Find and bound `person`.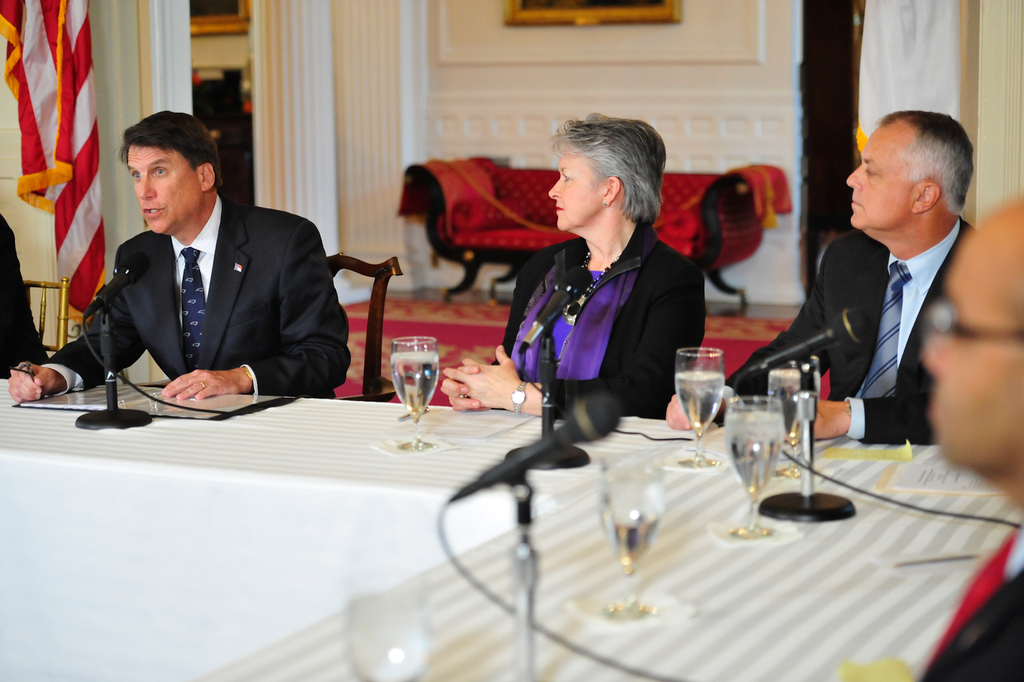
Bound: 4:108:358:406.
